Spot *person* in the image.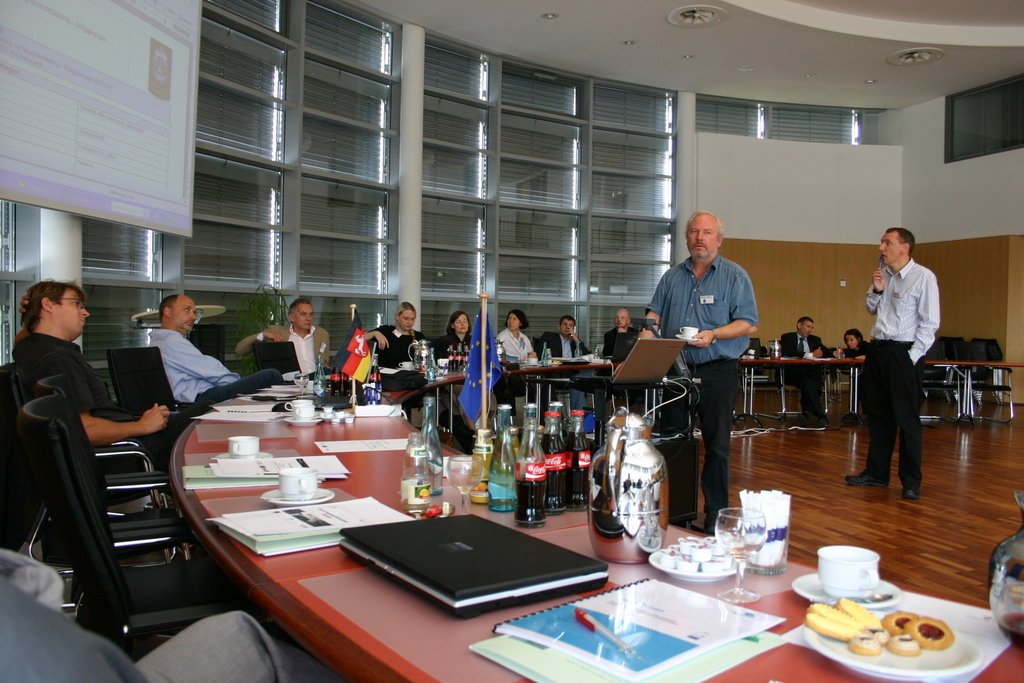
*person* found at detection(135, 300, 254, 416).
